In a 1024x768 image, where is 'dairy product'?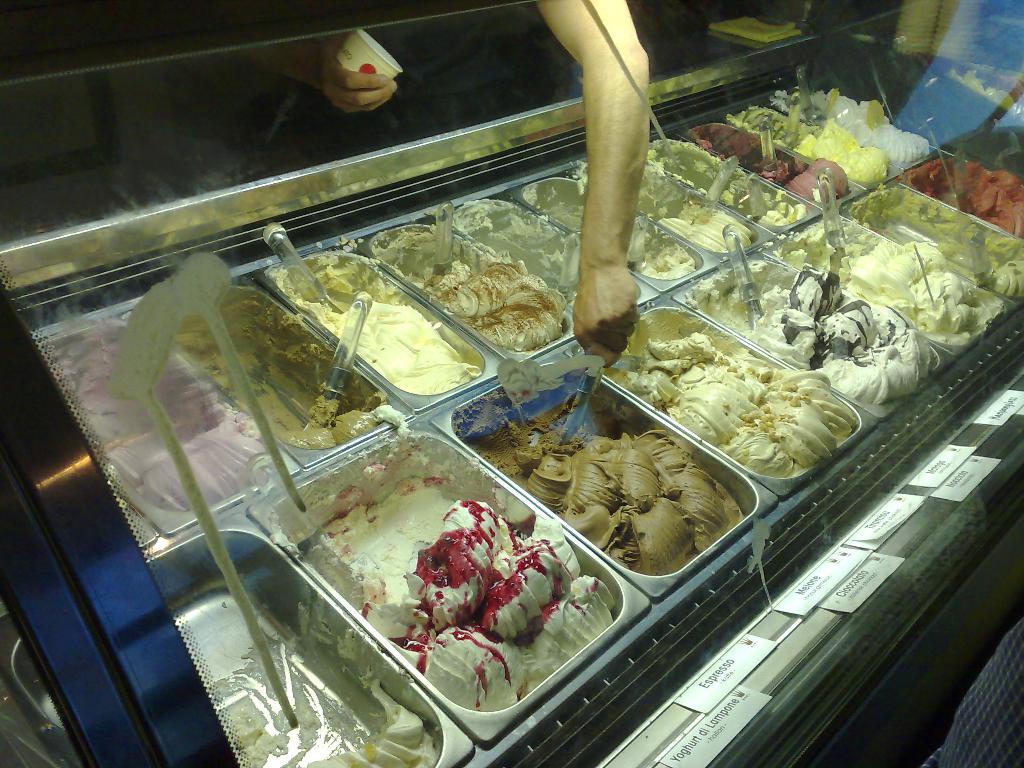
crop(485, 379, 747, 579).
